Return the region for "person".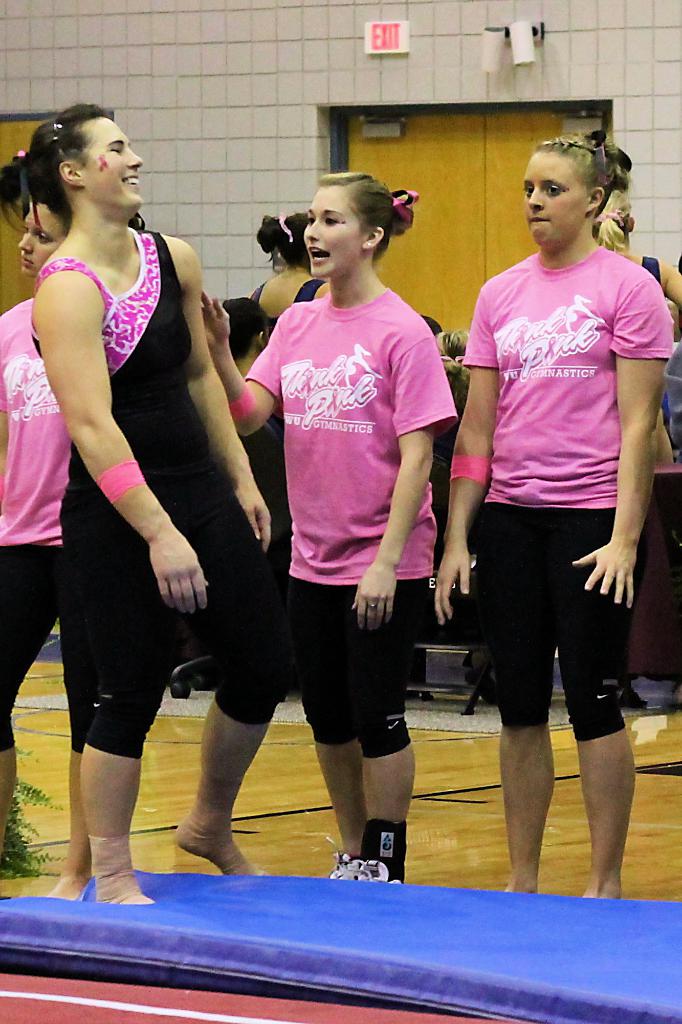
426/97/654/914.
